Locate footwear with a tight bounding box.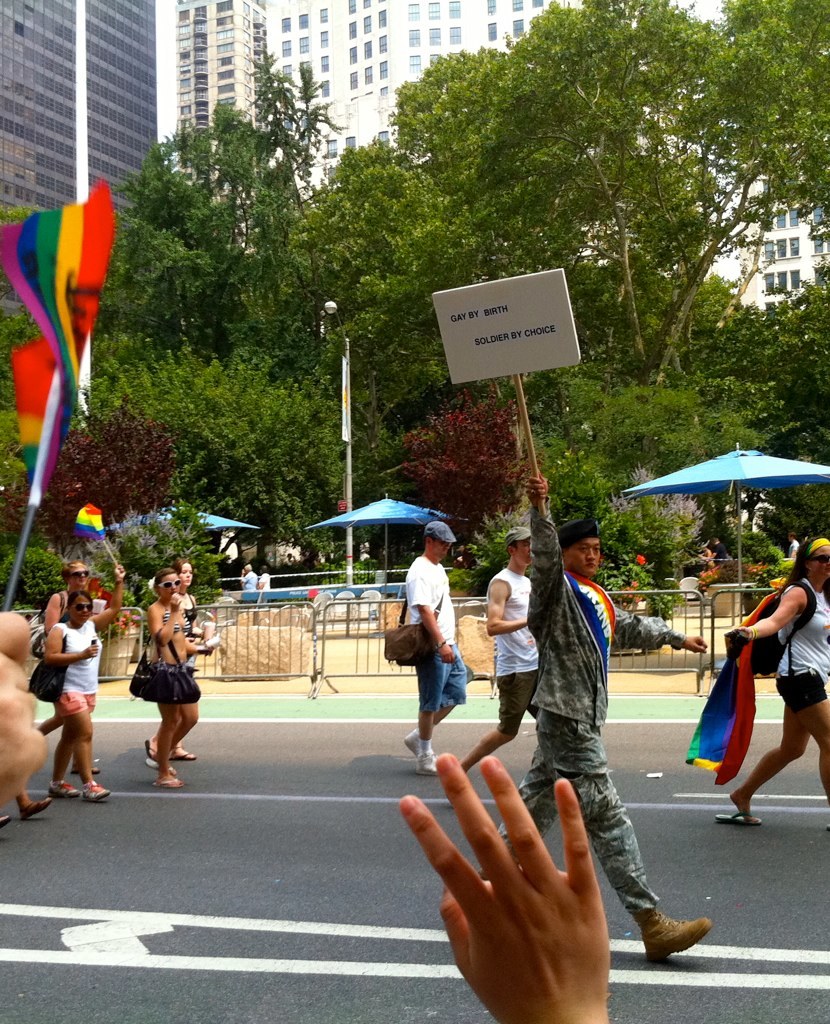
region(416, 752, 437, 779).
